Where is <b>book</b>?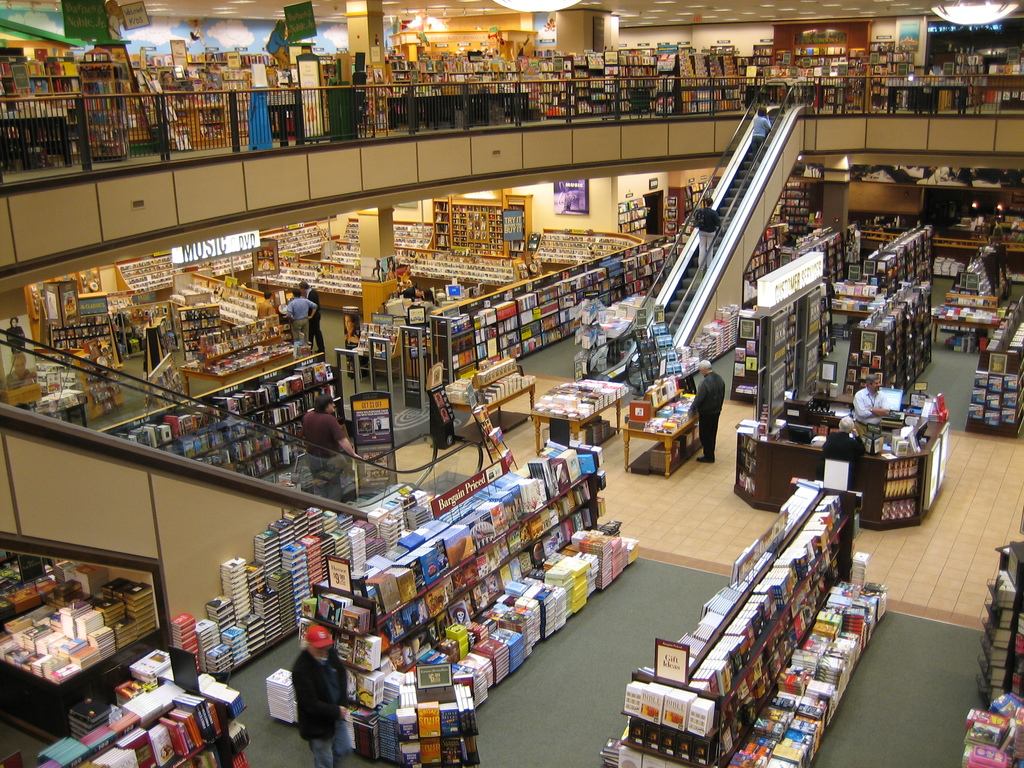
(left=856, top=550, right=868, bottom=563).
